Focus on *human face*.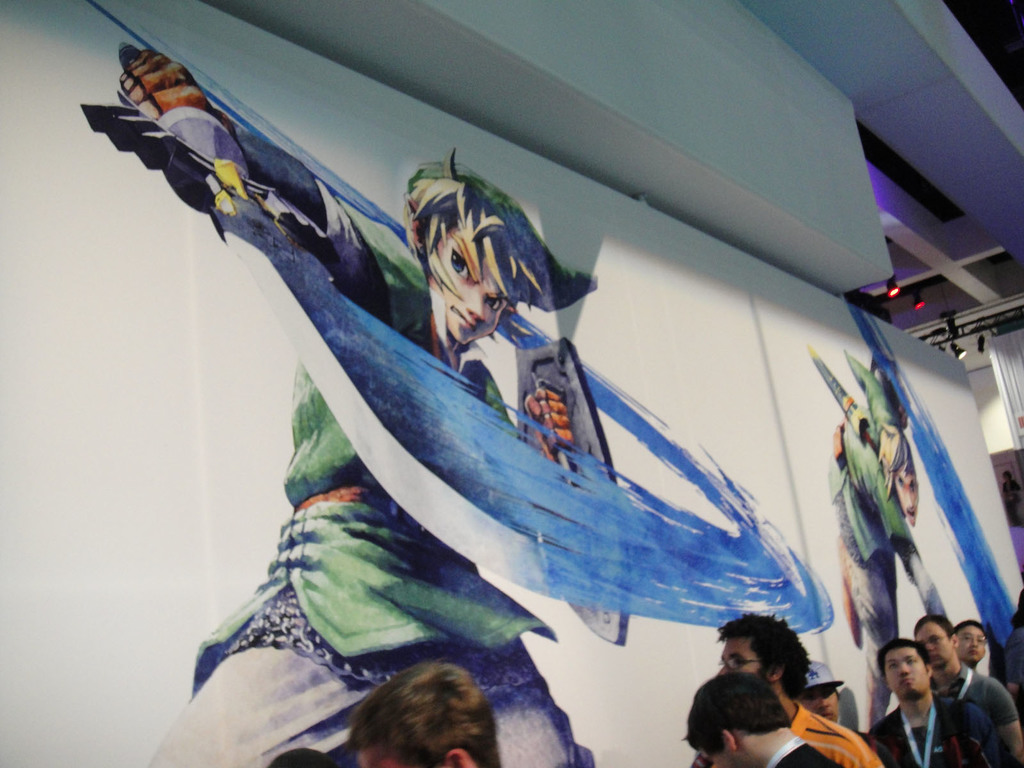
Focused at bbox(915, 623, 953, 667).
